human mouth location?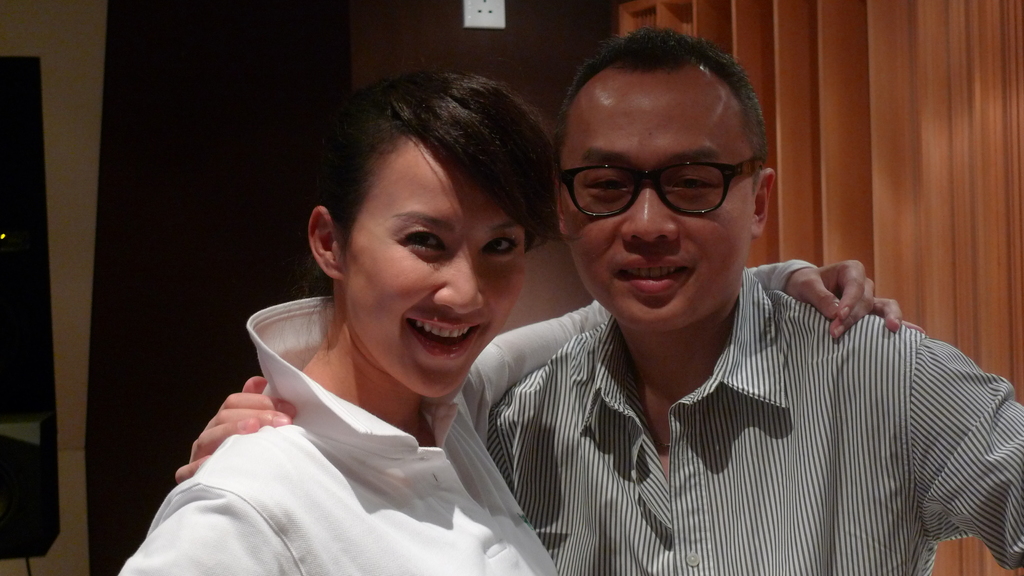
[616, 251, 693, 298]
